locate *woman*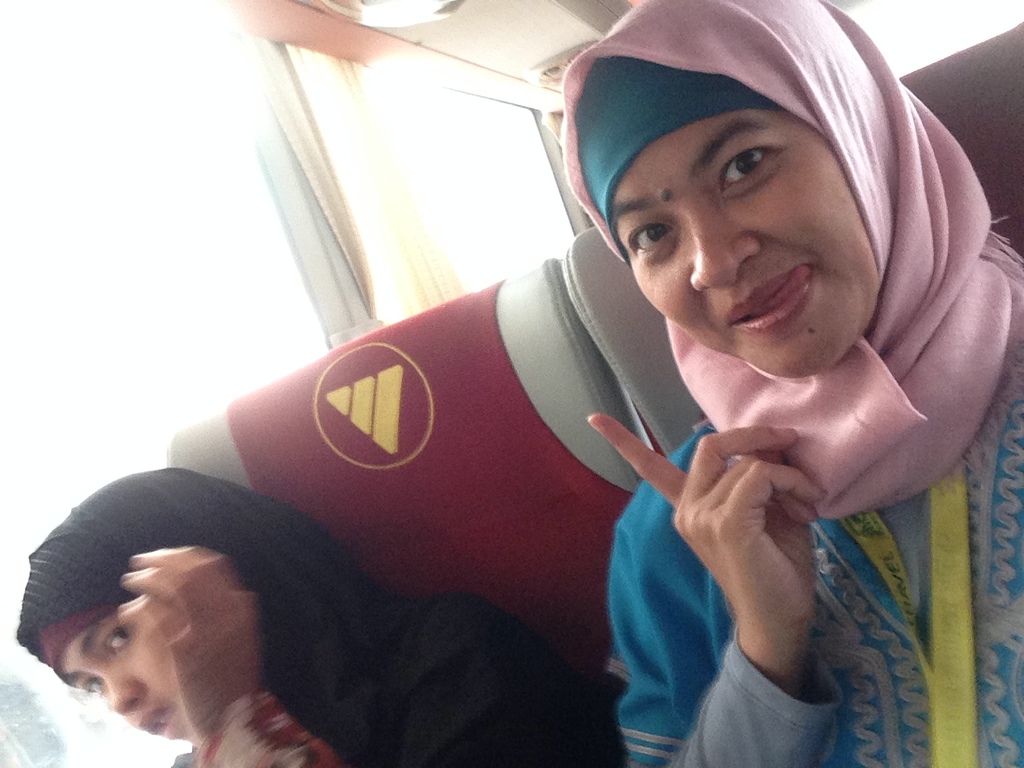
box(0, 442, 494, 767)
